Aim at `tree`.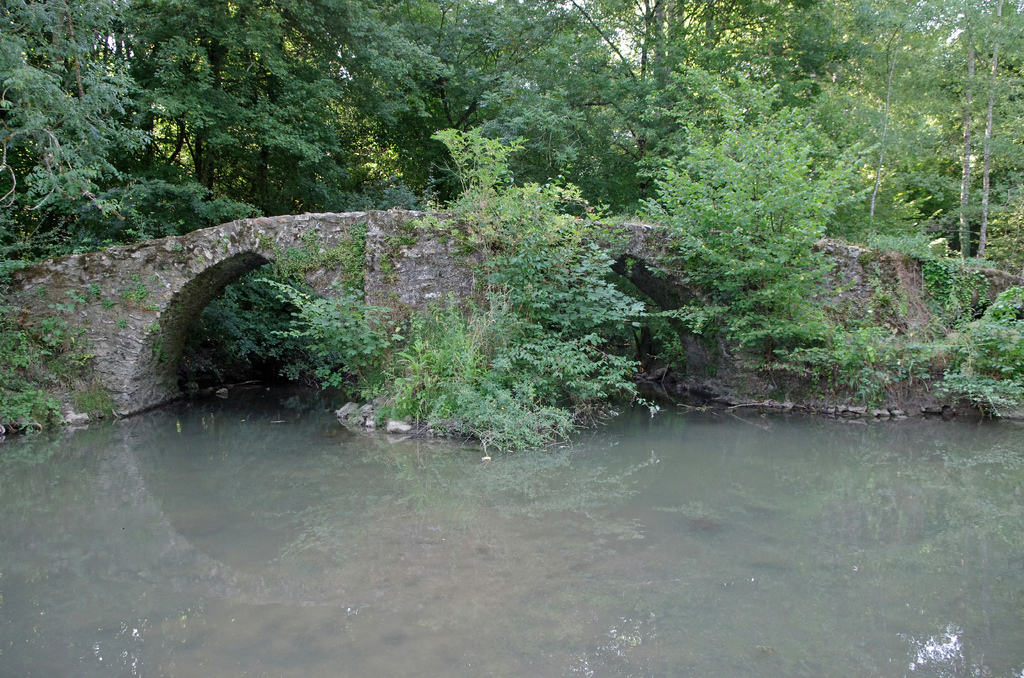
Aimed at Rect(0, 0, 1023, 275).
